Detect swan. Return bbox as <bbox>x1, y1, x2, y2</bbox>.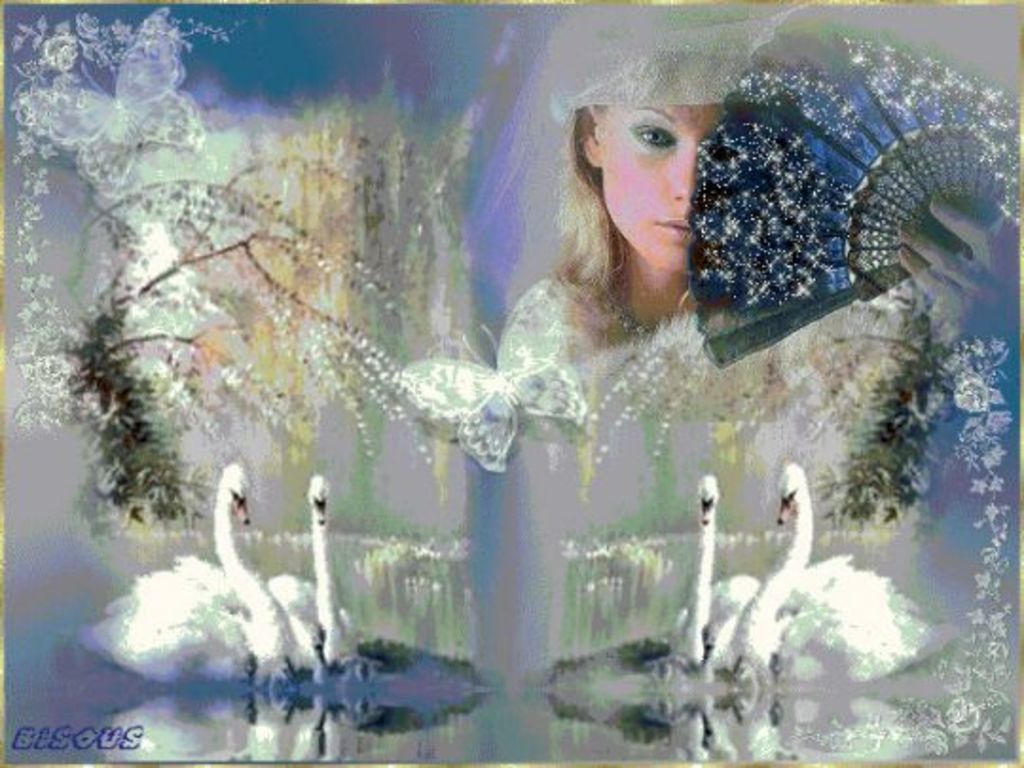
<bbox>83, 455, 311, 692</bbox>.
